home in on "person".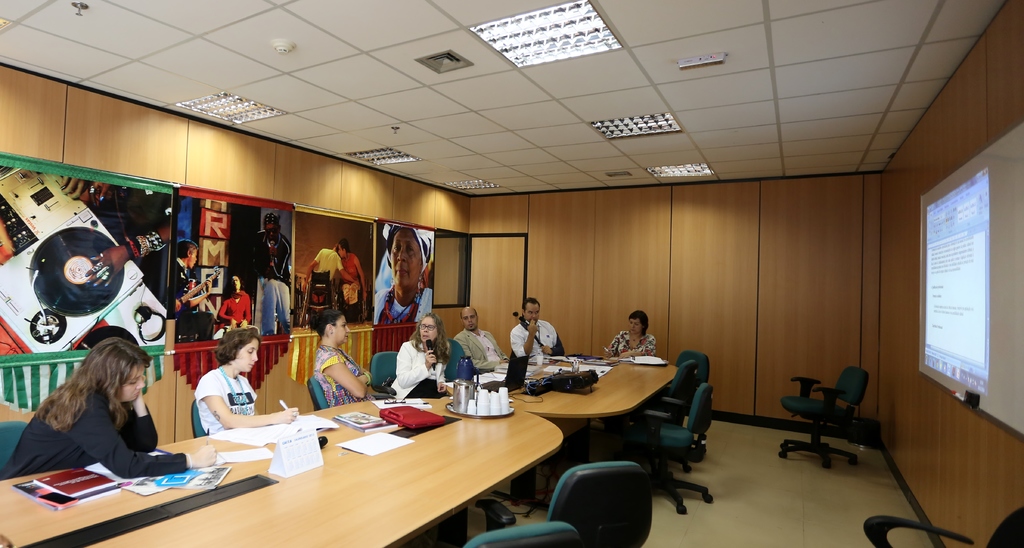
Homed in at crop(392, 316, 447, 397).
